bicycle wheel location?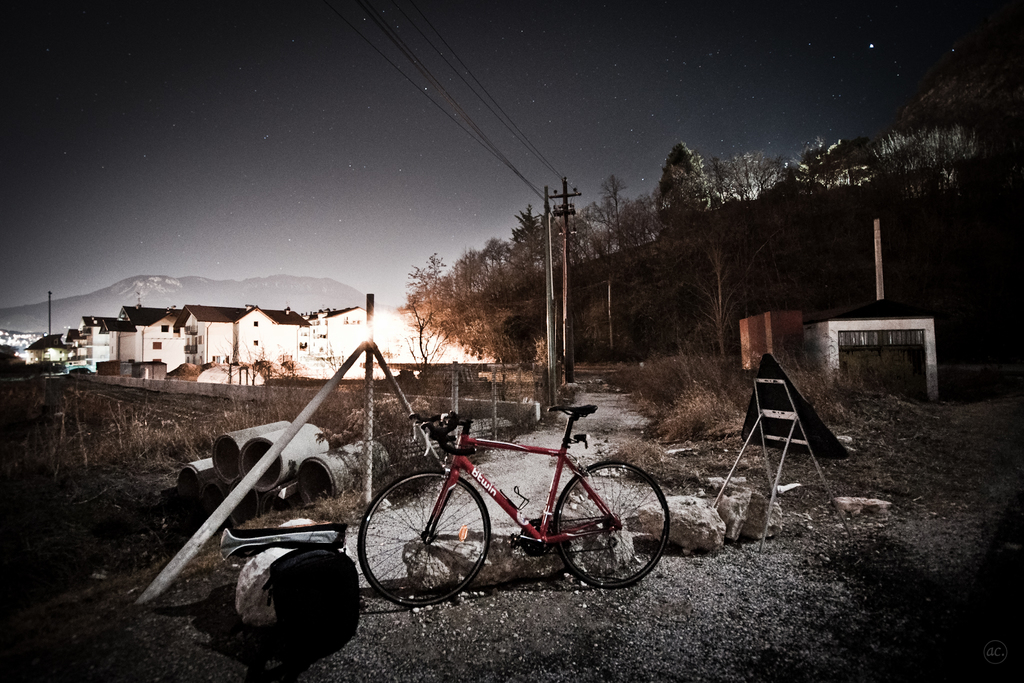
box(356, 463, 493, 609)
